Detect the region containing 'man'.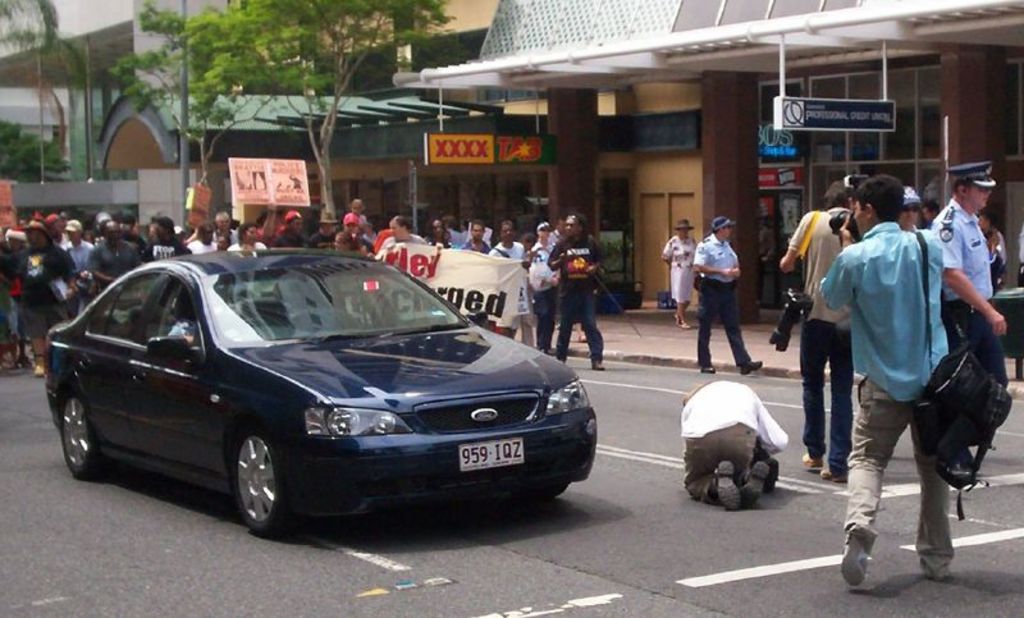
bbox=[188, 216, 219, 253].
